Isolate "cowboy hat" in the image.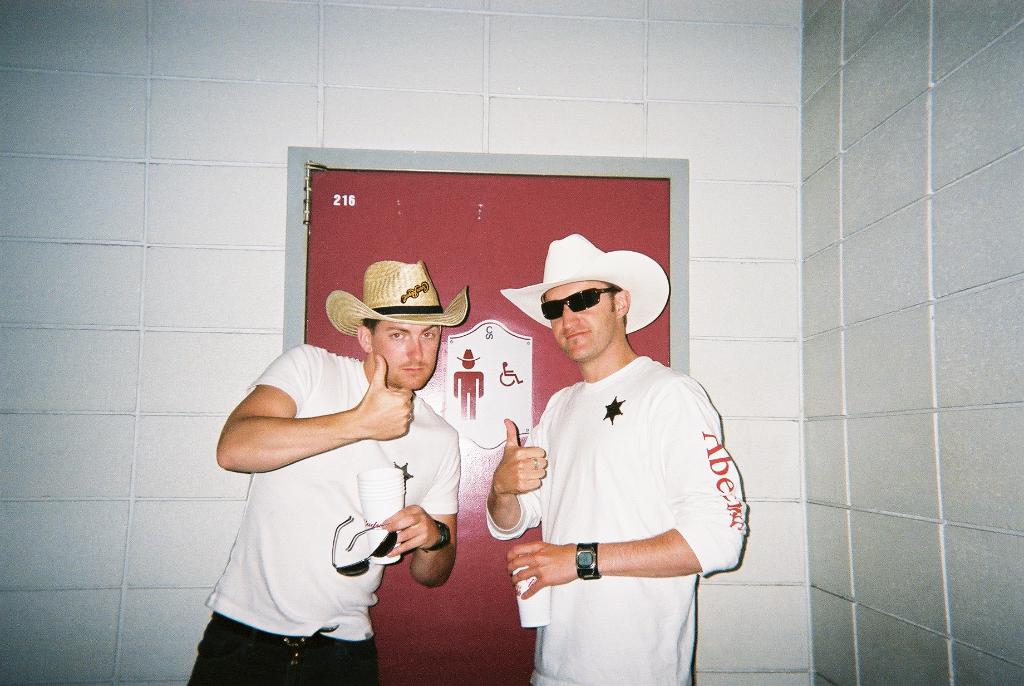
Isolated region: BBox(457, 346, 481, 363).
